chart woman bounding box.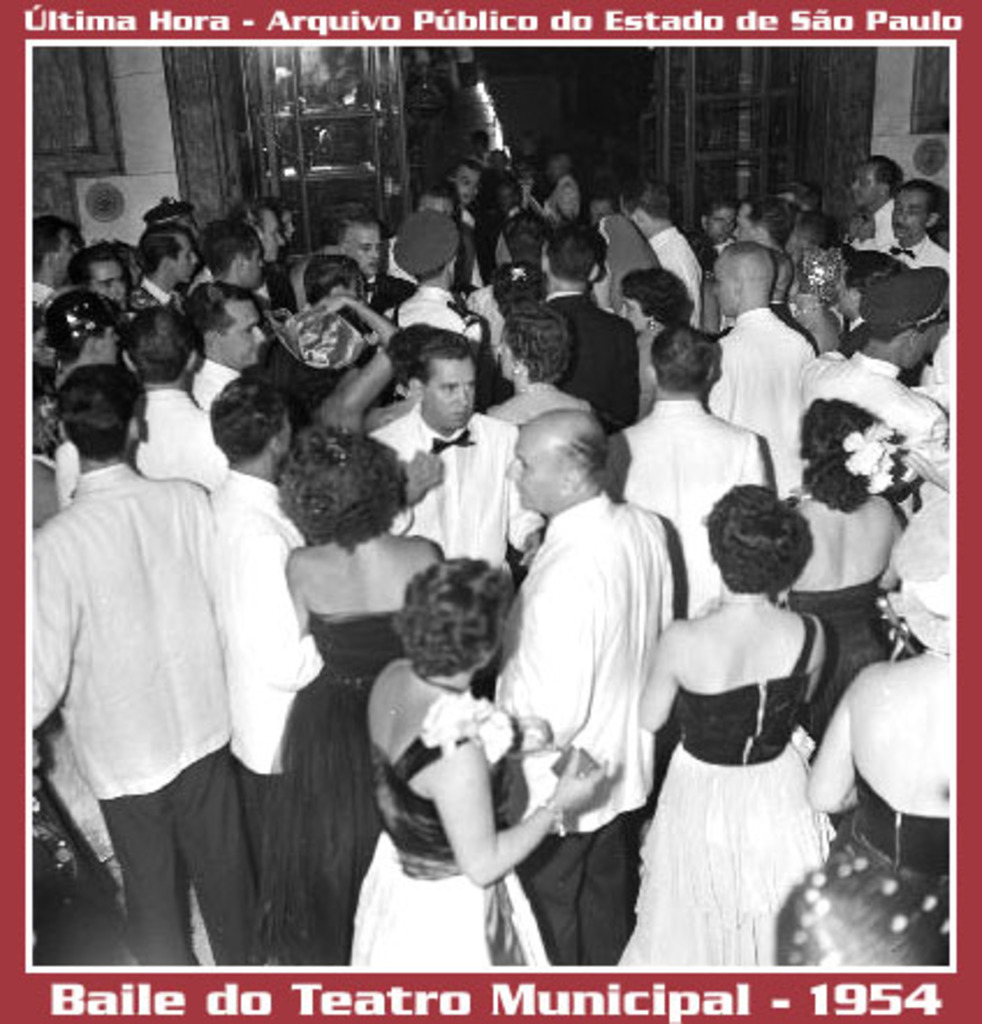
Charted: 246,426,454,964.
